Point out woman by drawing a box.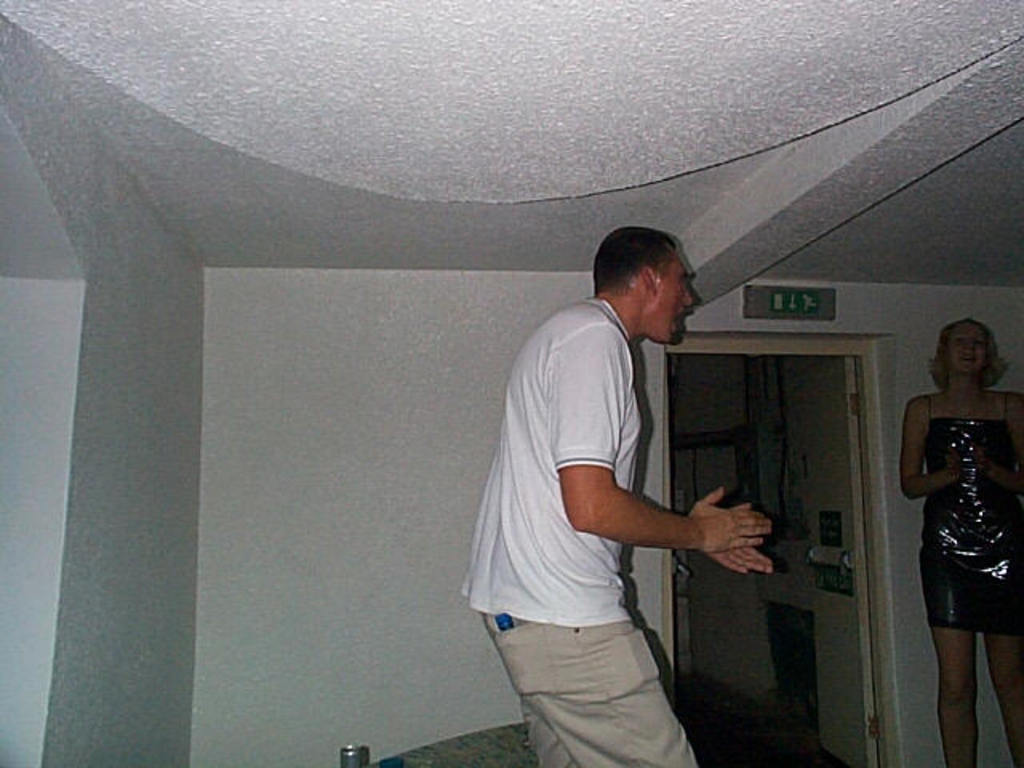
<box>901,312,1021,723</box>.
